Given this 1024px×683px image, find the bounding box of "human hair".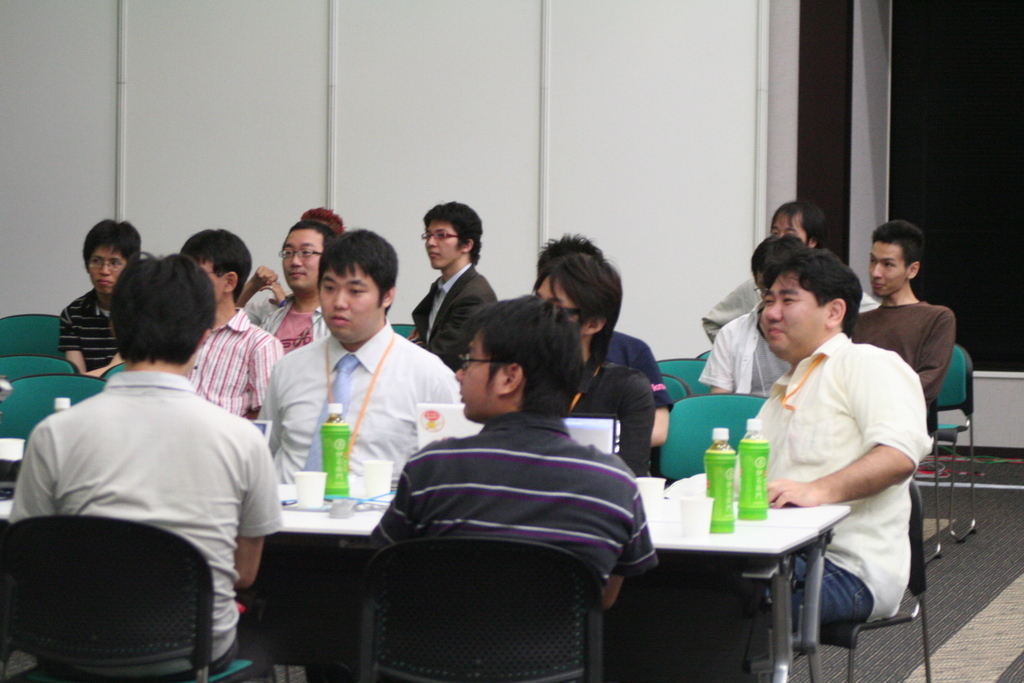
pyautogui.locateOnScreen(763, 248, 864, 338).
